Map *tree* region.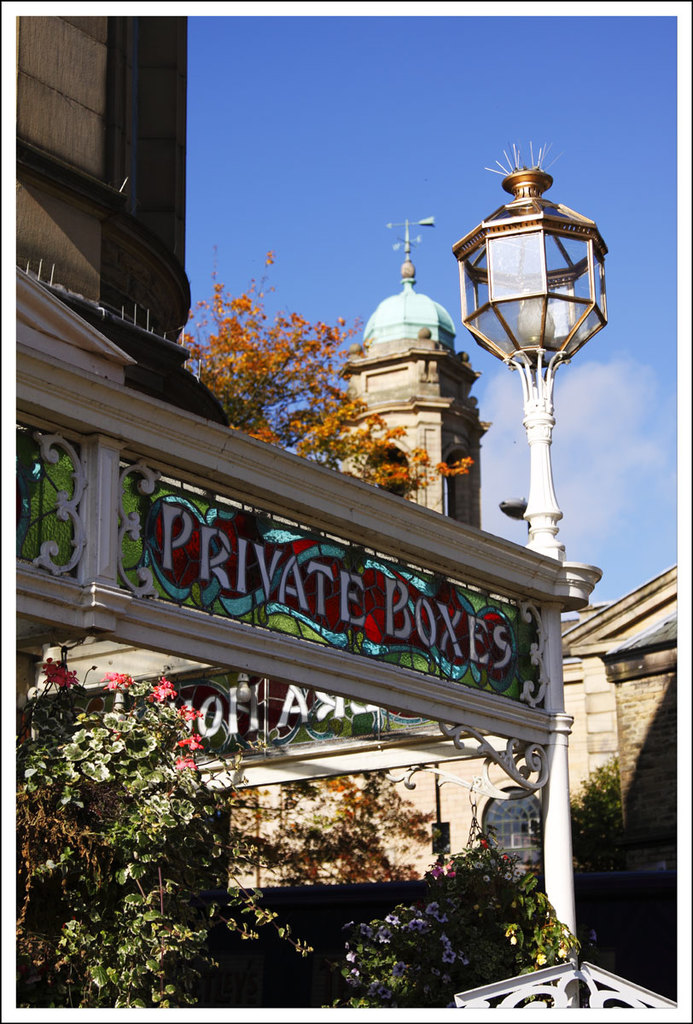
Mapped to bbox(173, 236, 471, 518).
